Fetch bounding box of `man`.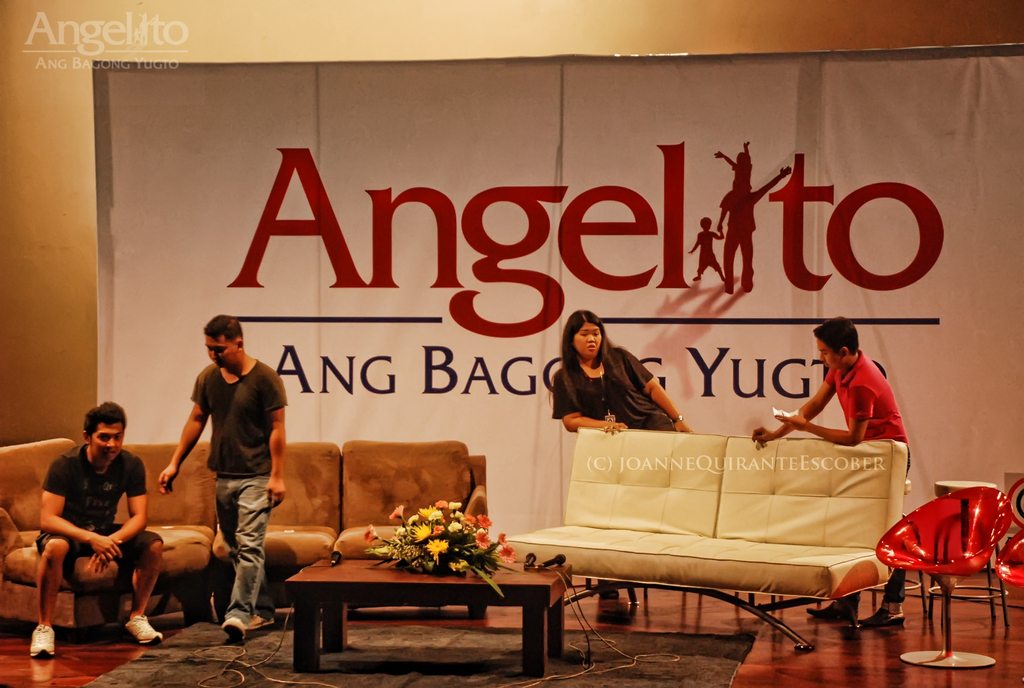
Bbox: (764,302,915,641).
